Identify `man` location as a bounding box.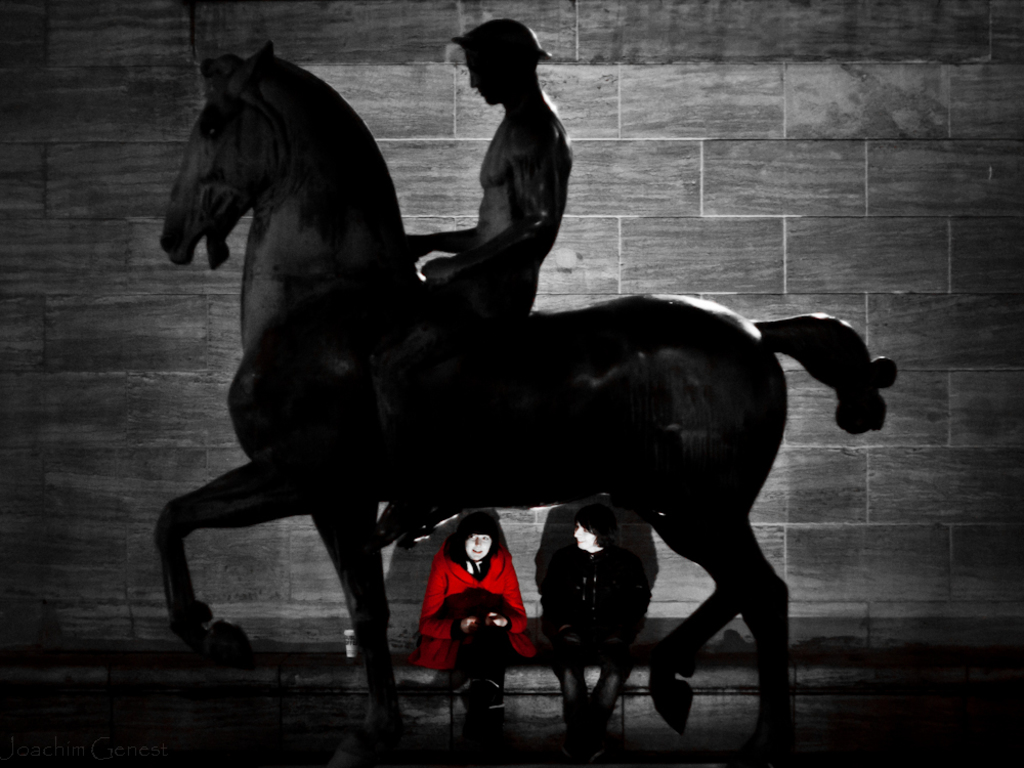
x1=375, y1=15, x2=575, y2=549.
